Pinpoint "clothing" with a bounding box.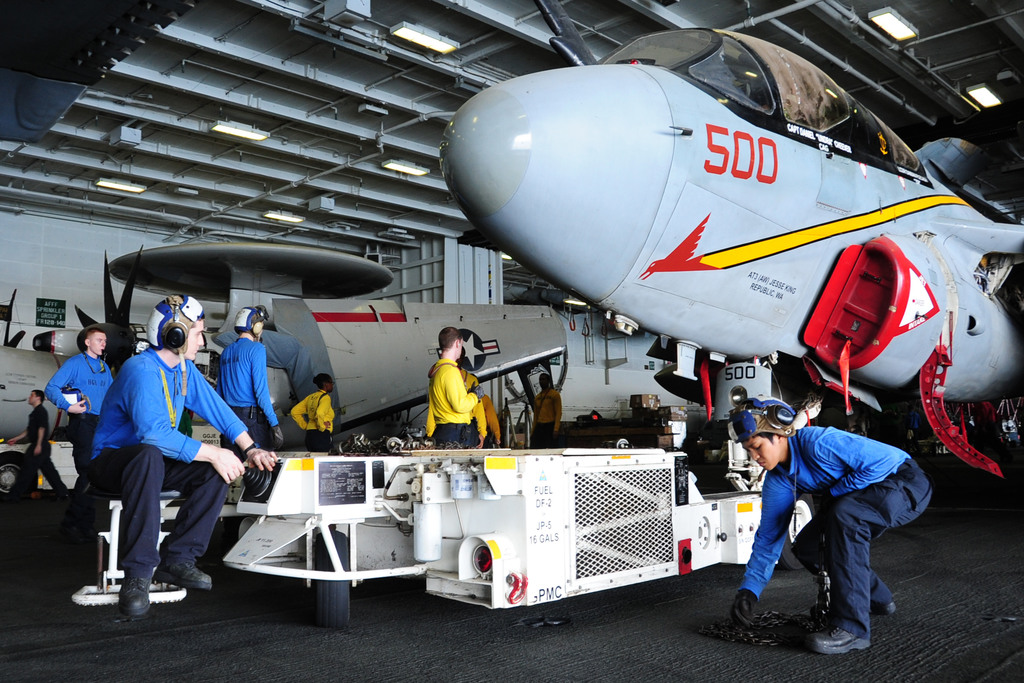
10/400/70/495.
